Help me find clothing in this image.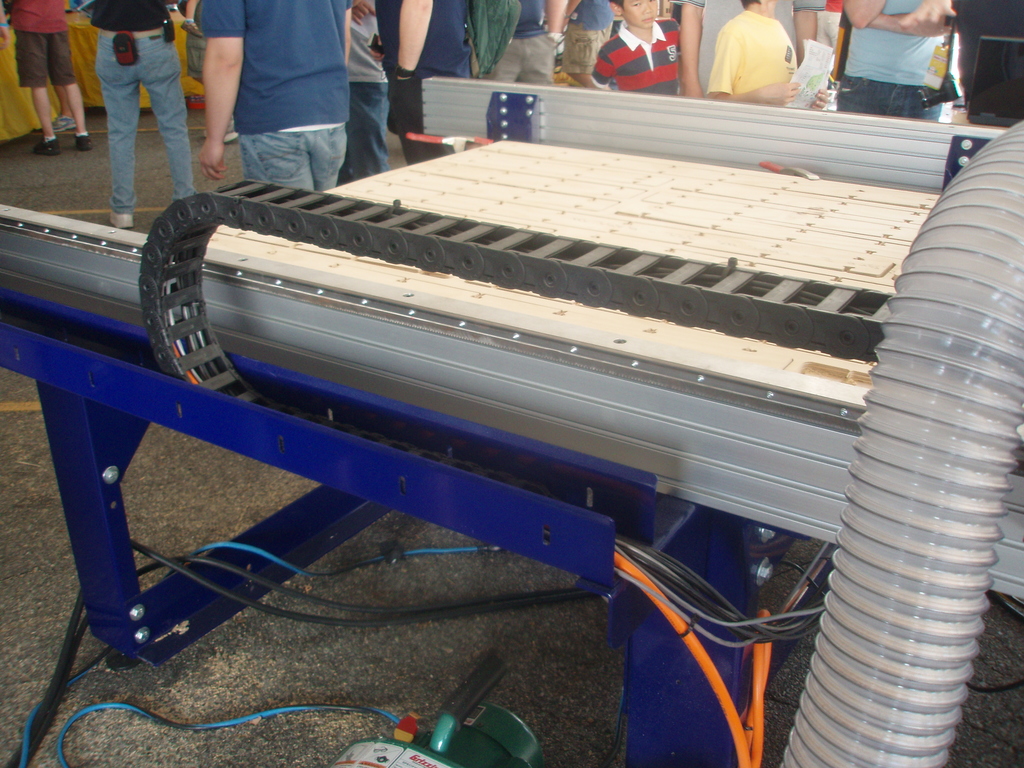
Found it: [left=338, top=0, right=385, bottom=187].
